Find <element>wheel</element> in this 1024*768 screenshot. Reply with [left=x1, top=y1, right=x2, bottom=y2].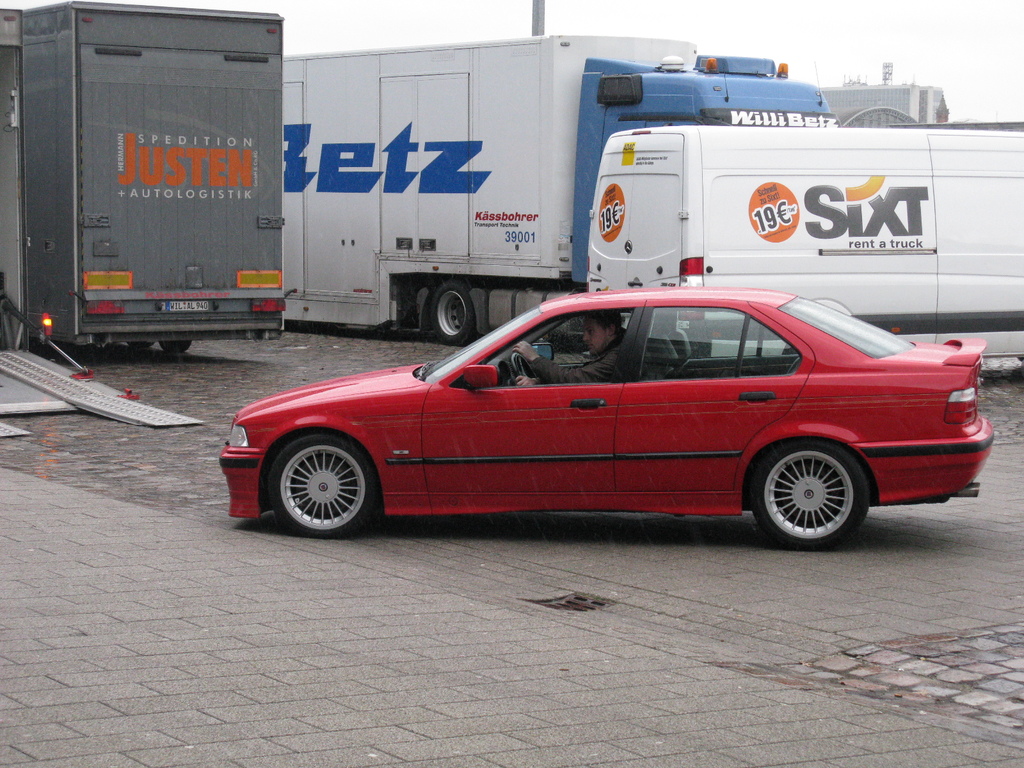
[left=150, top=324, right=195, bottom=352].
